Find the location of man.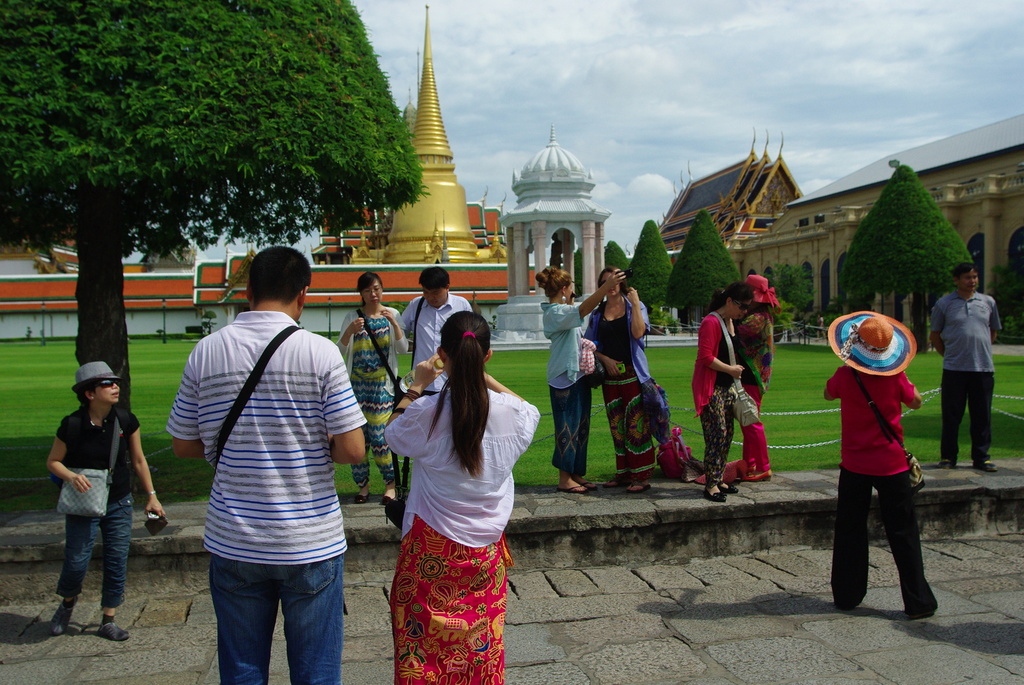
Location: Rect(394, 261, 478, 395).
